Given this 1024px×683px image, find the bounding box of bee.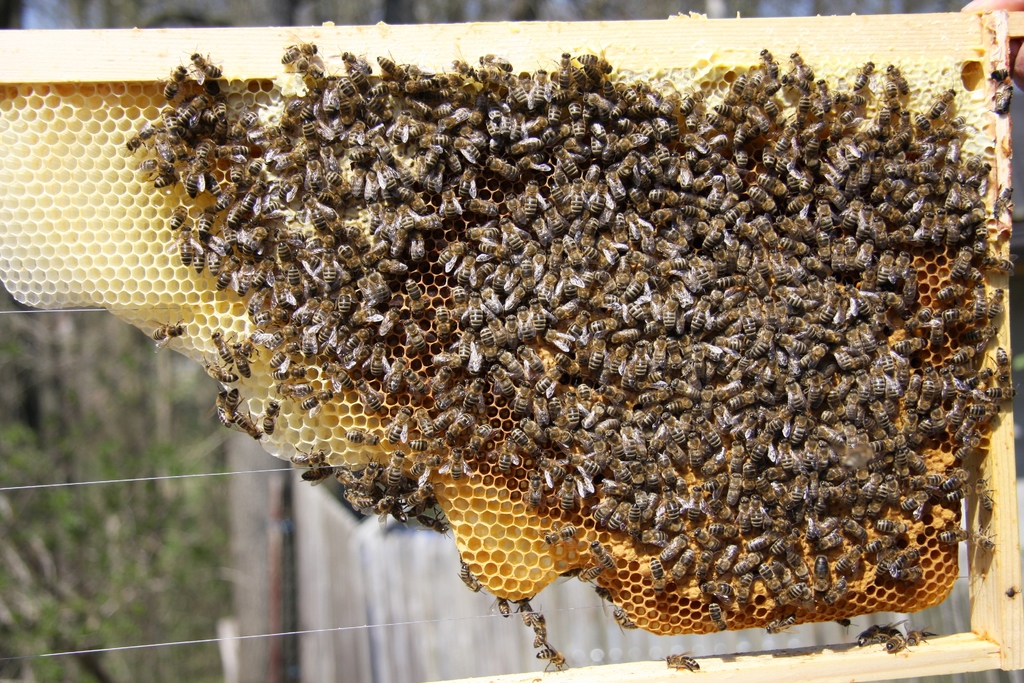
(586,245,607,266).
